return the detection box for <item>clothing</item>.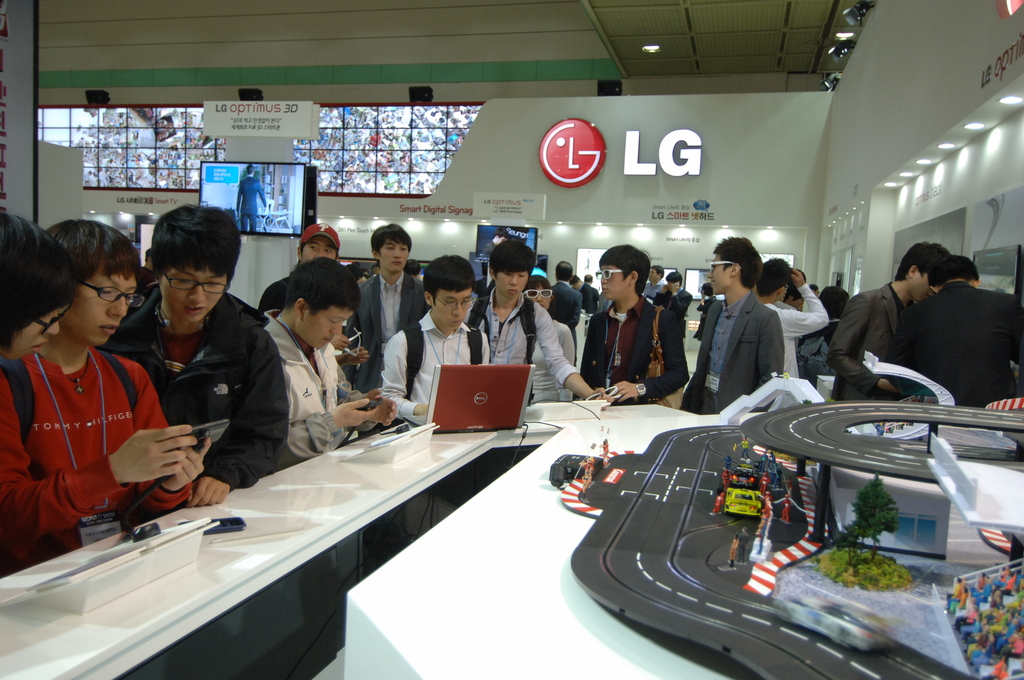
(582, 289, 691, 406).
